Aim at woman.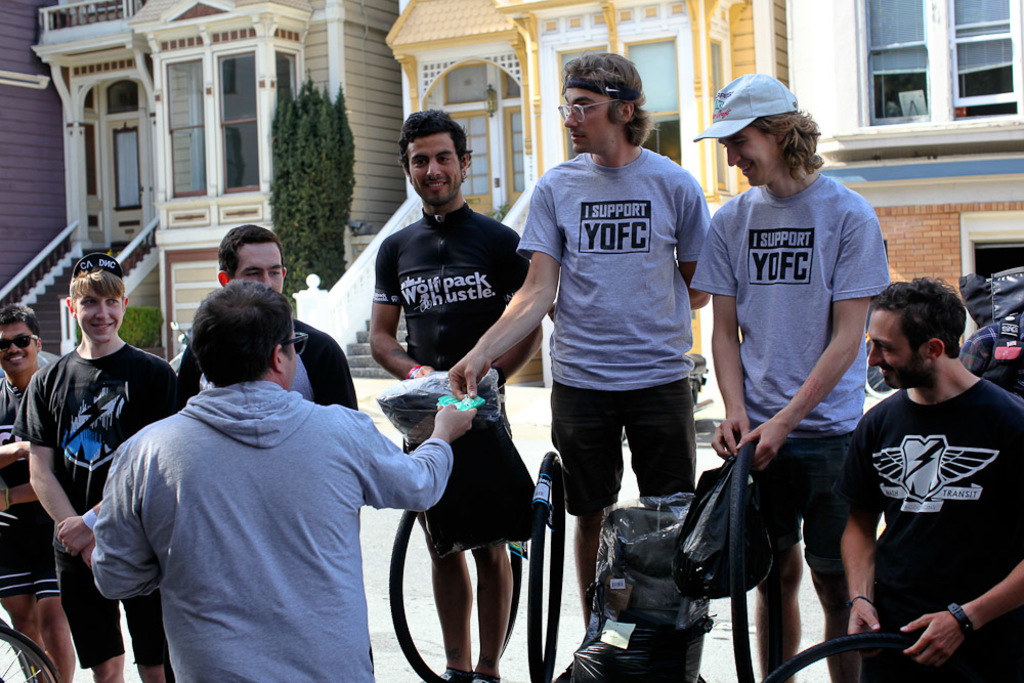
Aimed at box(692, 72, 892, 682).
